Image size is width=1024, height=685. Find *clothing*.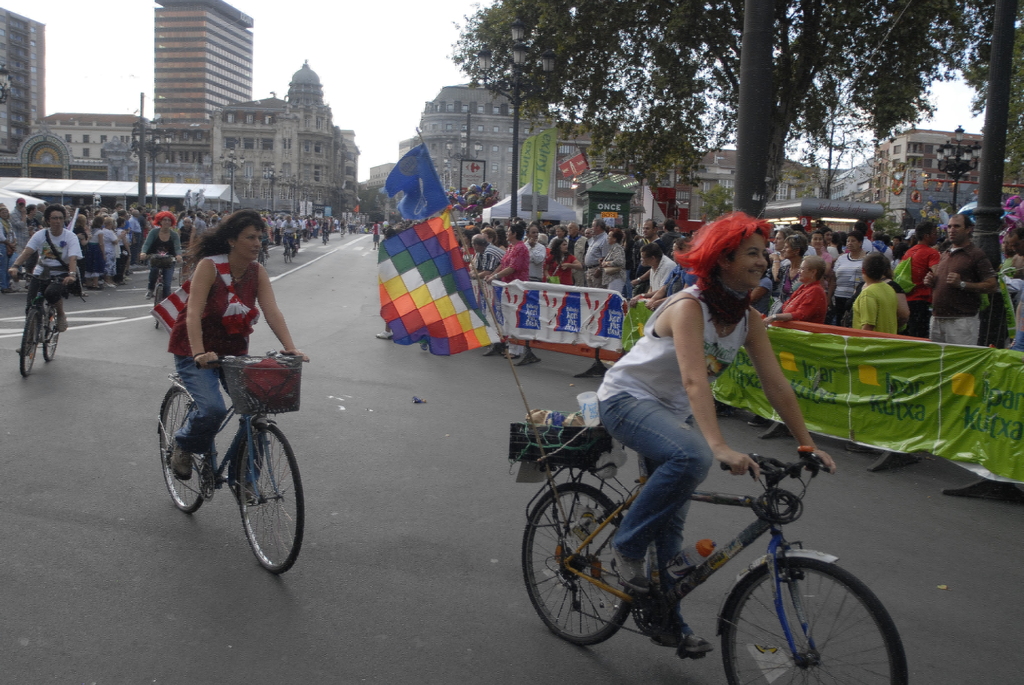
crop(598, 282, 760, 555).
